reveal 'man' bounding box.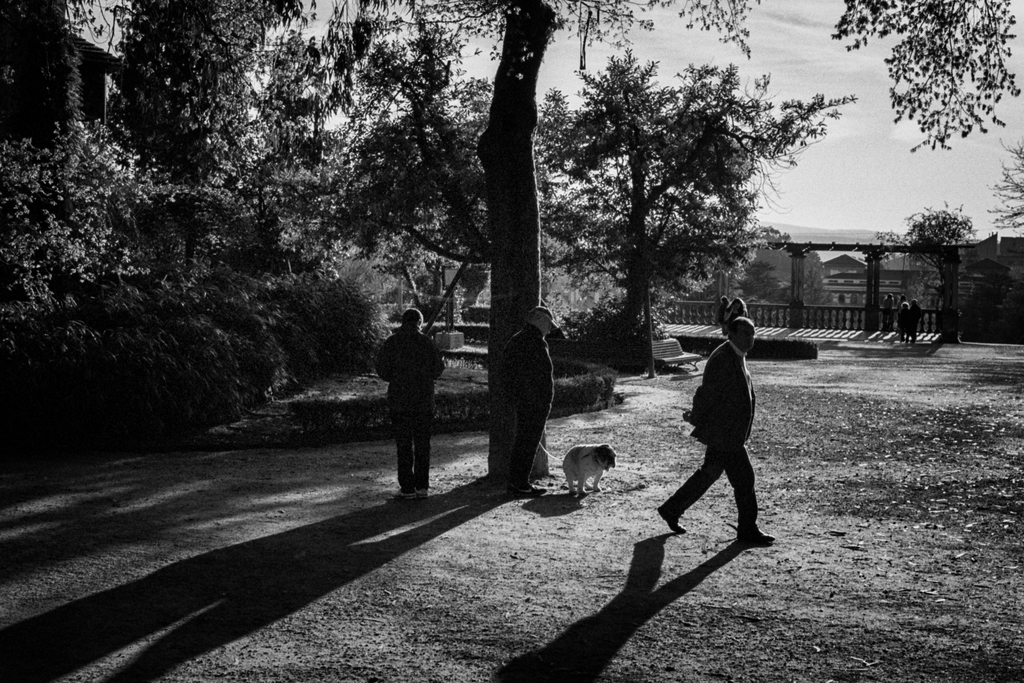
Revealed: l=668, t=308, r=778, b=566.
